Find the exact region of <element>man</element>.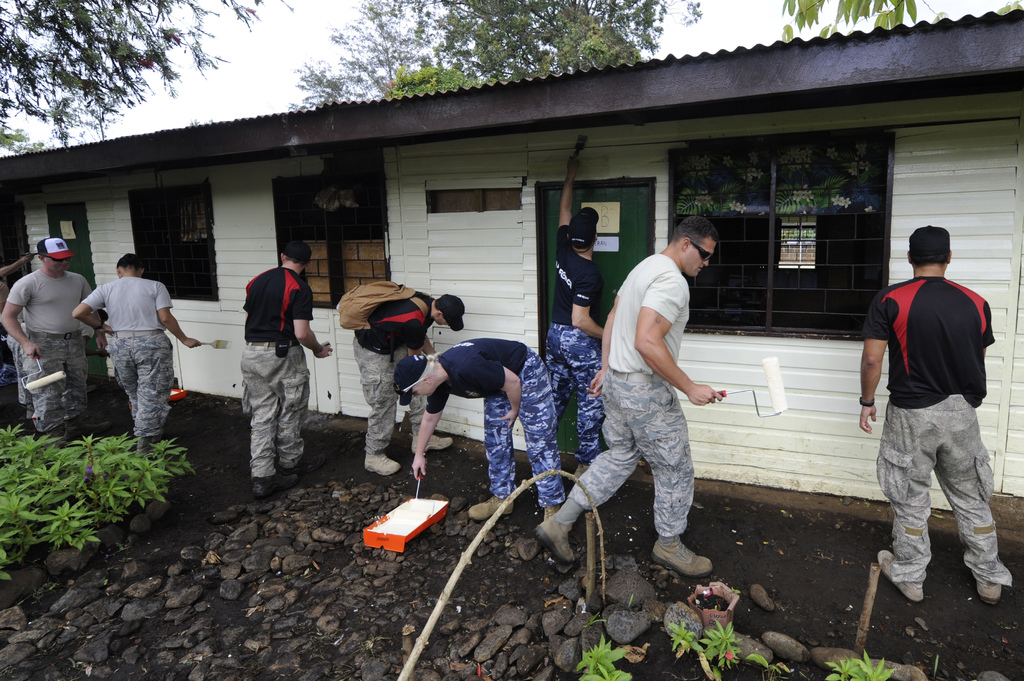
Exact region: x1=542 y1=151 x2=614 y2=485.
